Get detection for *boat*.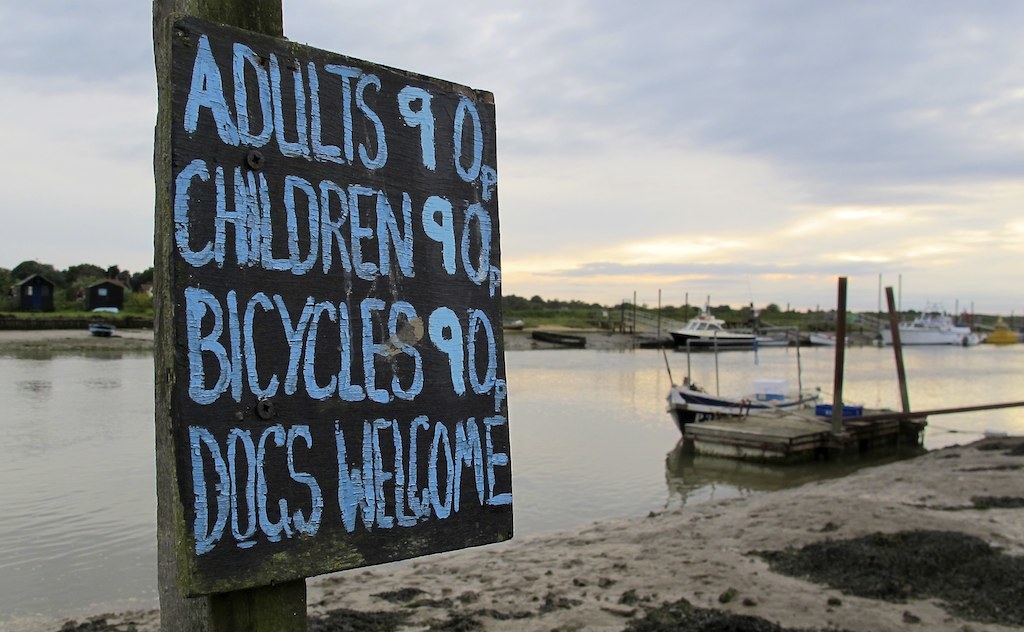
Detection: Rect(669, 311, 757, 350).
